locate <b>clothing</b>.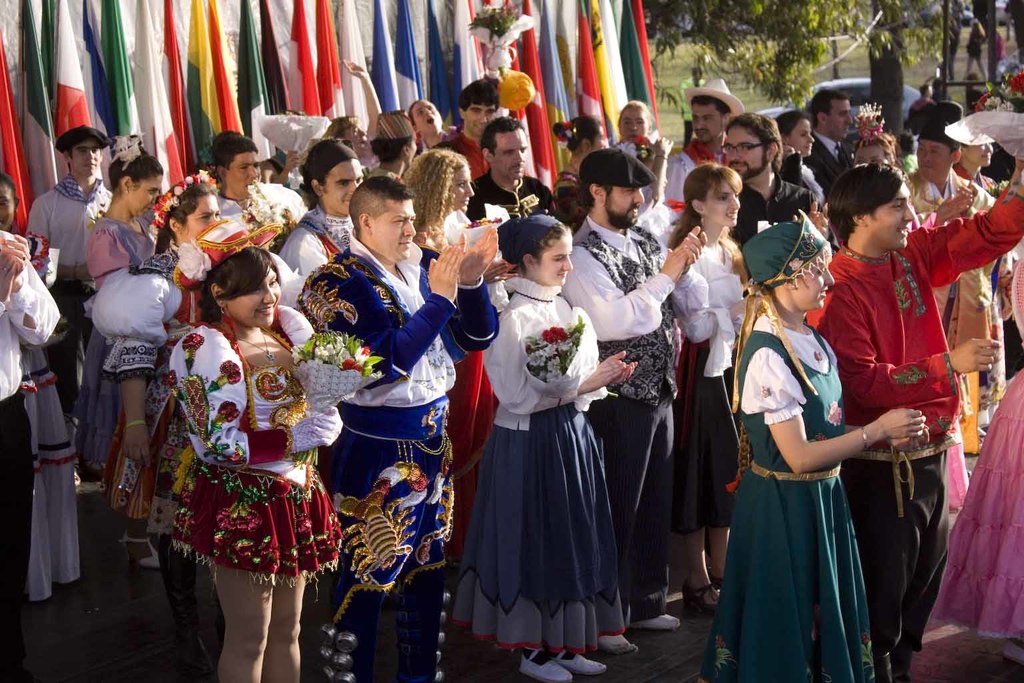
Bounding box: (213,194,251,232).
